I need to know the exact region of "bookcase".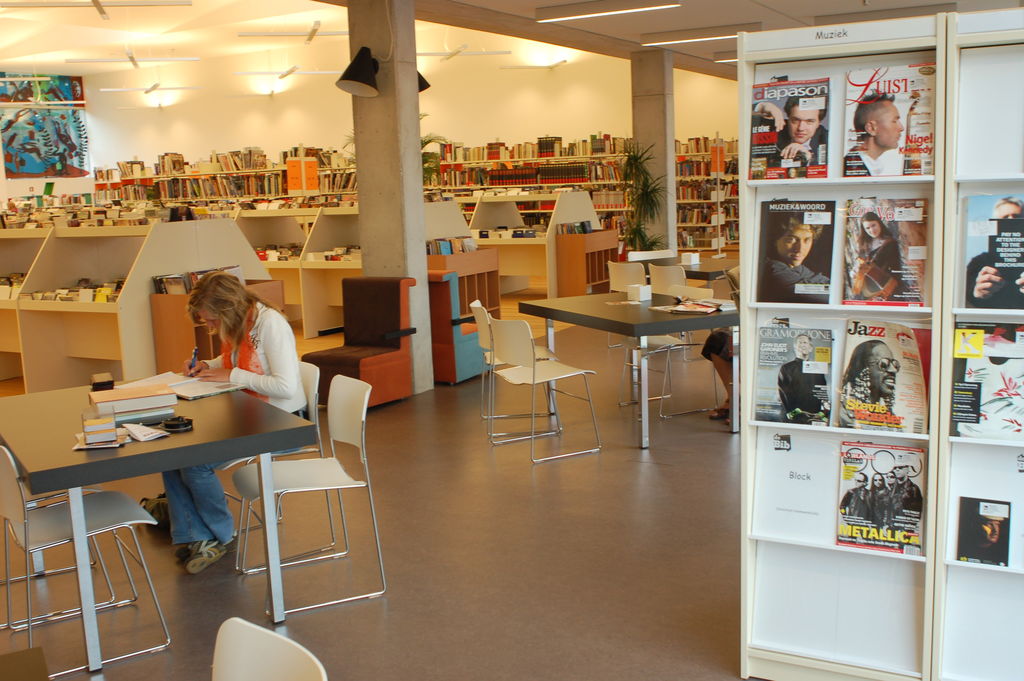
Region: 929 4 1023 680.
